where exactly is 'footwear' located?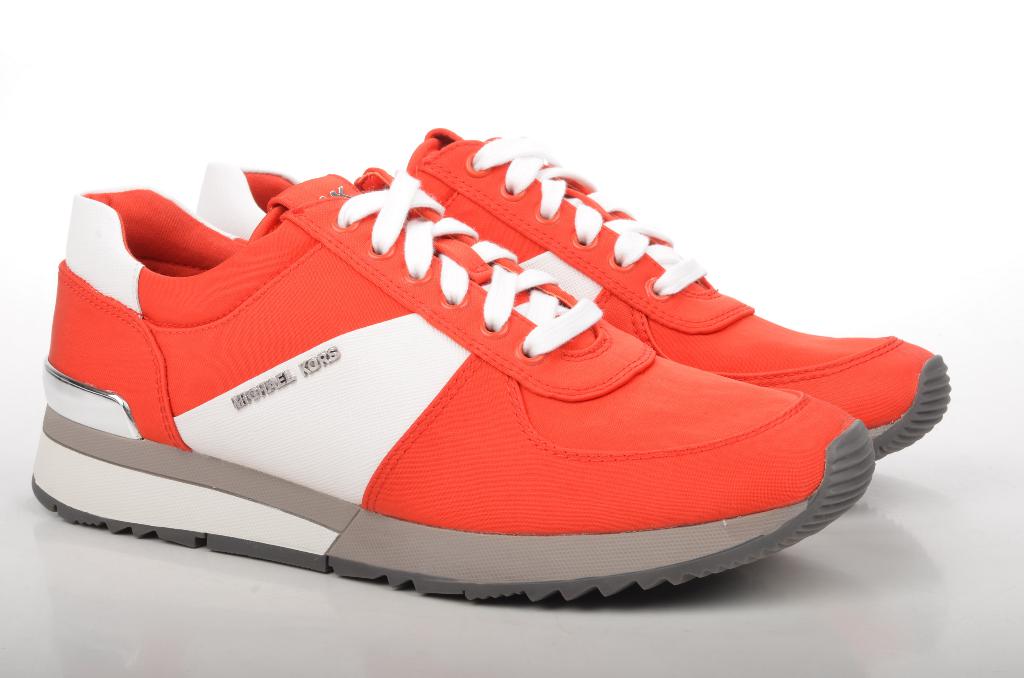
Its bounding box is [left=188, top=125, right=951, bottom=461].
